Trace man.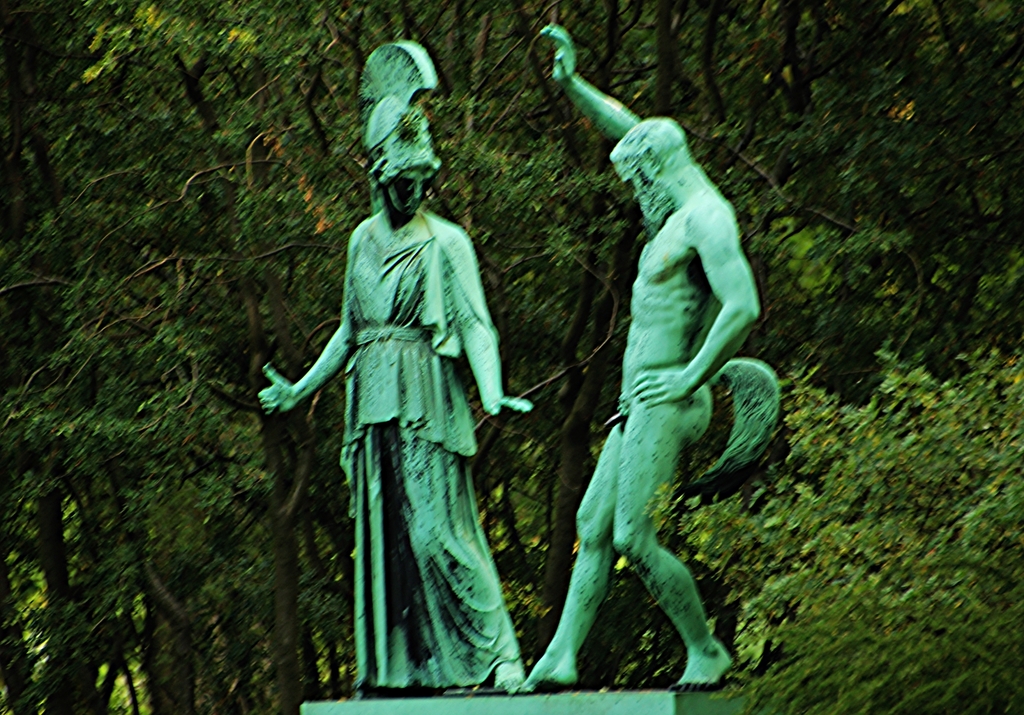
Traced to bbox(537, 21, 772, 714).
